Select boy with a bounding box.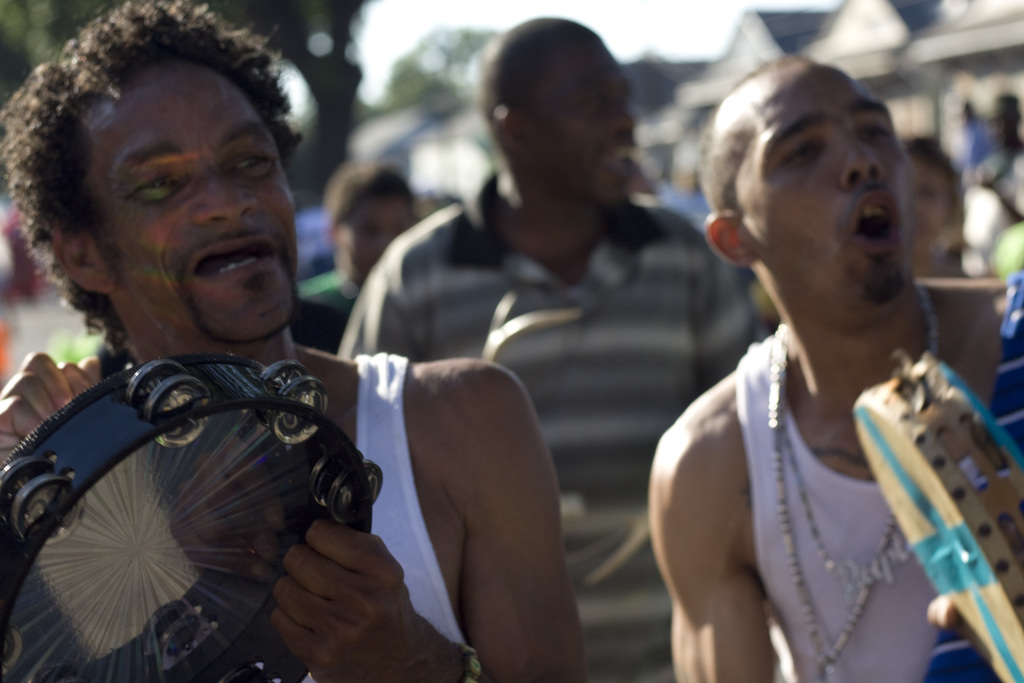
(left=337, top=19, right=770, bottom=682).
